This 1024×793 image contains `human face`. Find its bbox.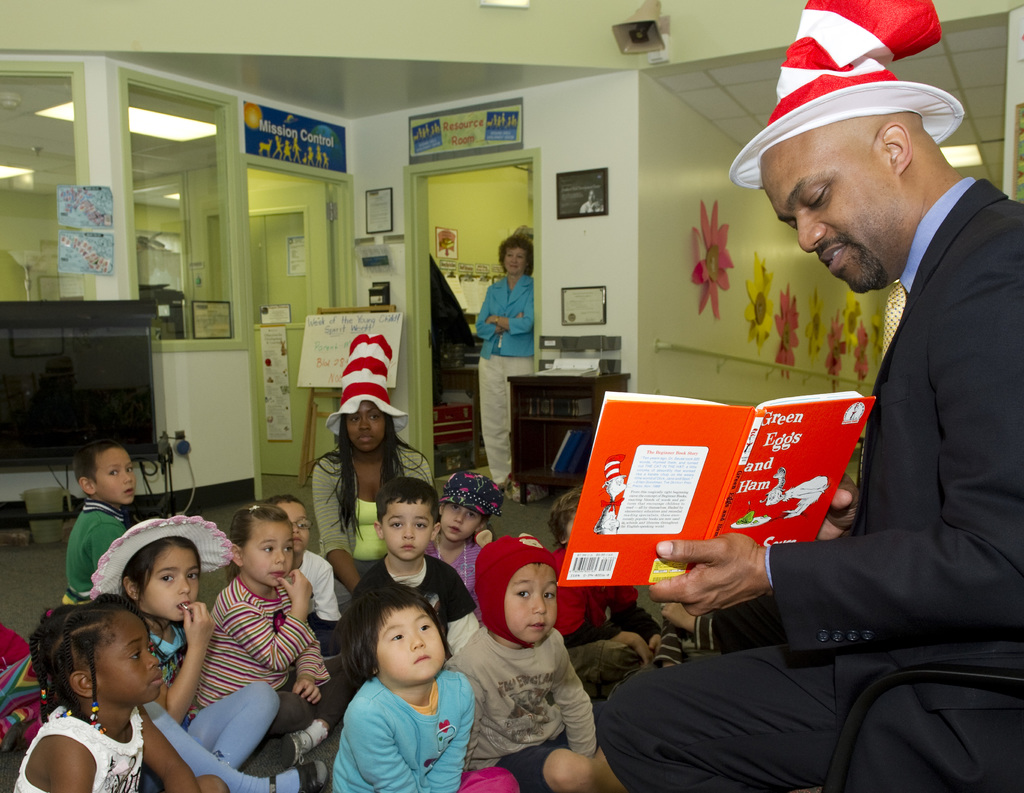
(380,597,449,685).
